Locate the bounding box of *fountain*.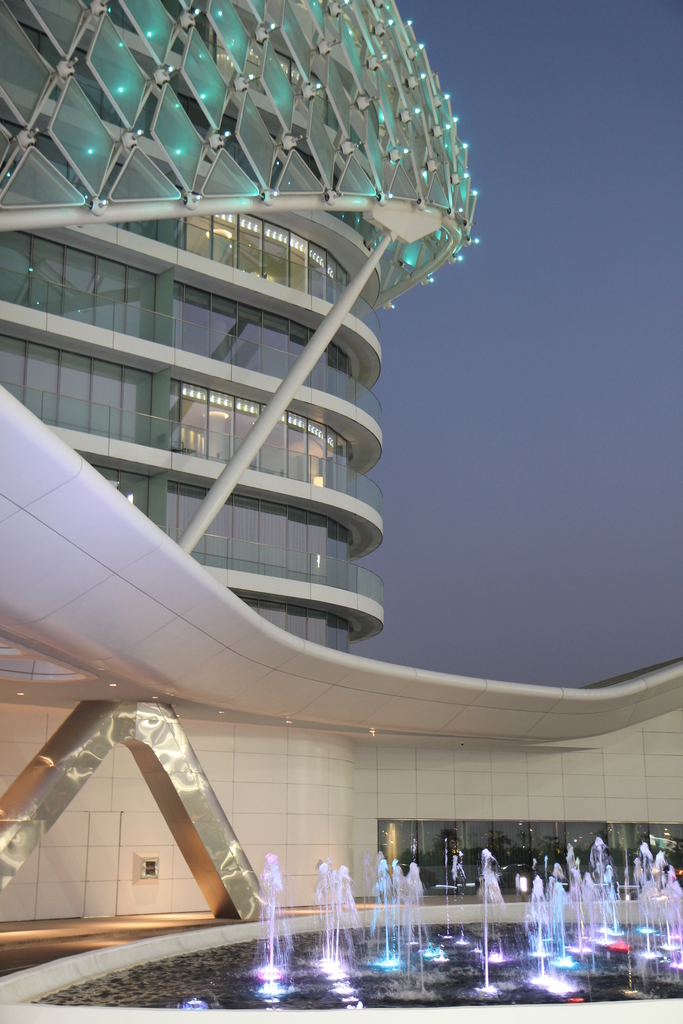
Bounding box: [50,788,654,1004].
